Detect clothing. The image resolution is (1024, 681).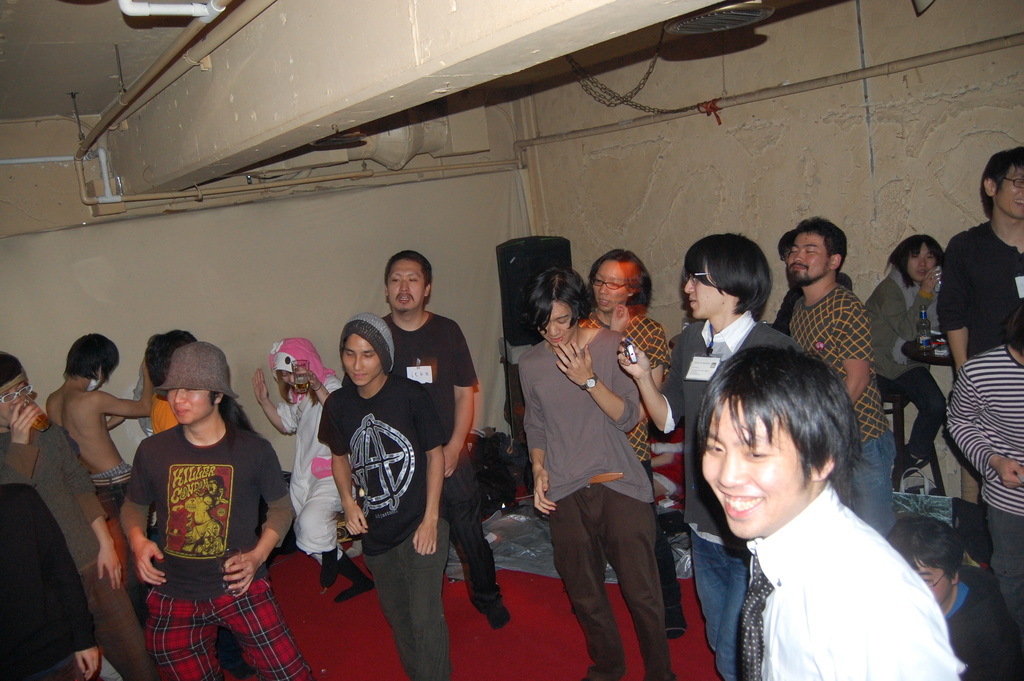
[927,208,1023,364].
